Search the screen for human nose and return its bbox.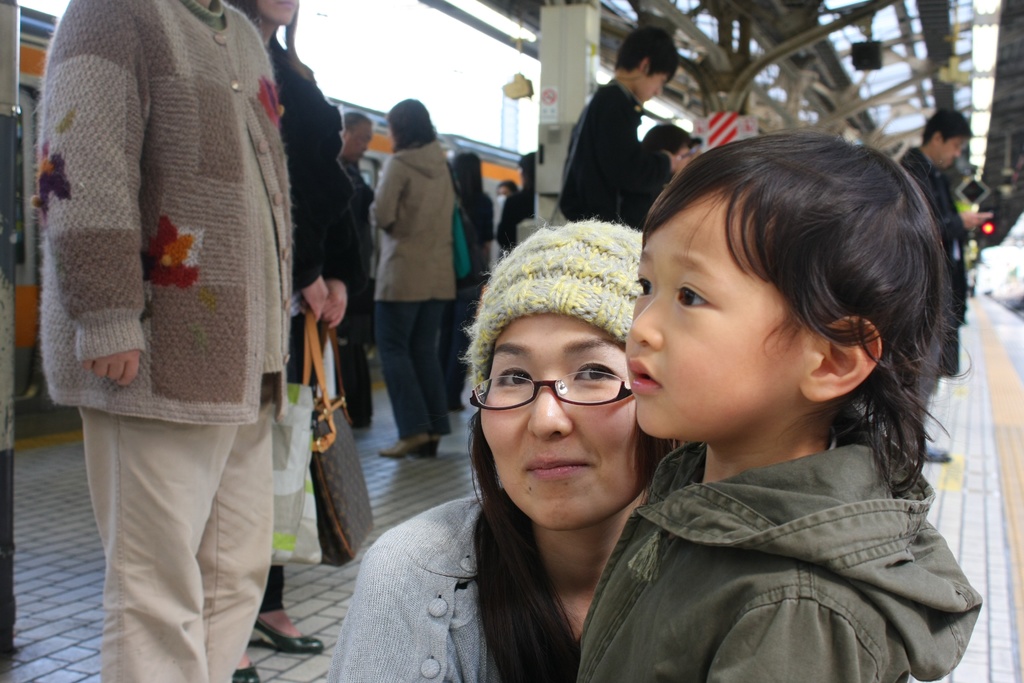
Found: bbox=[657, 88, 662, 94].
